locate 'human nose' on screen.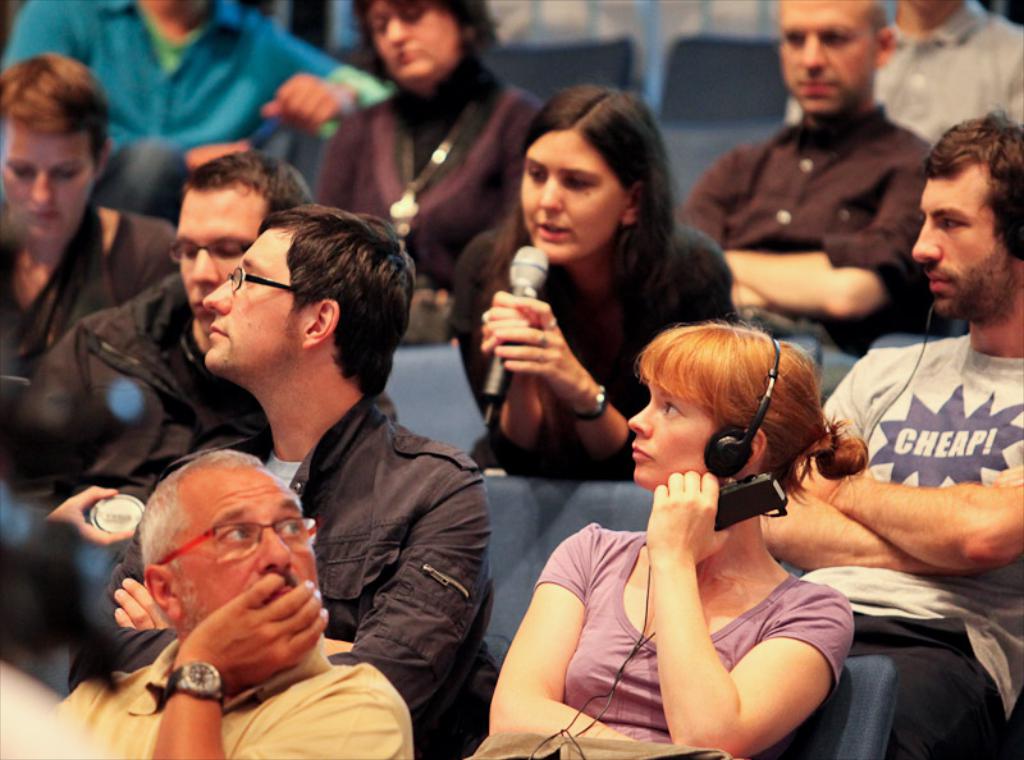
On screen at (x1=191, y1=247, x2=219, y2=279).
